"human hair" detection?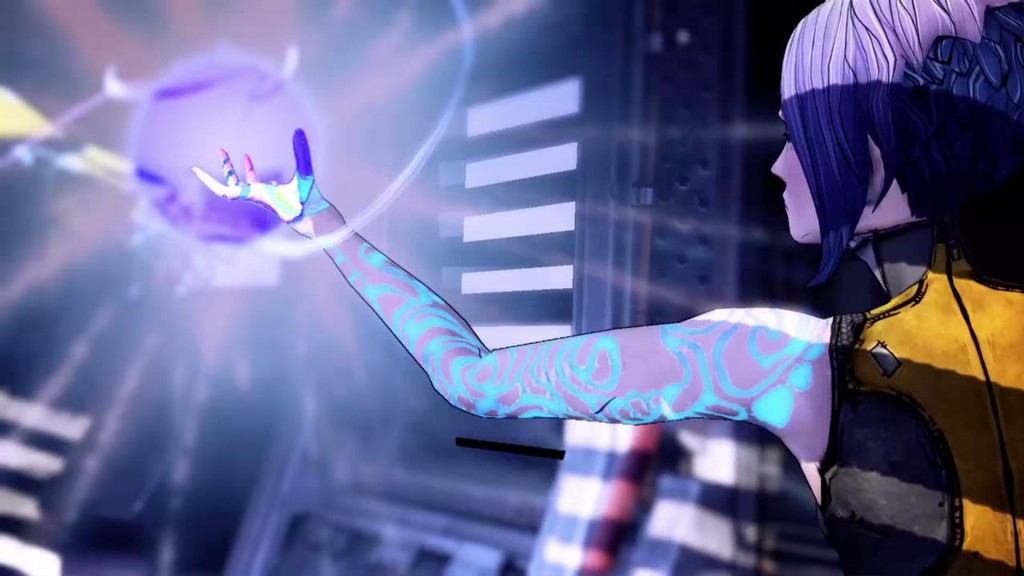
[797,0,996,282]
